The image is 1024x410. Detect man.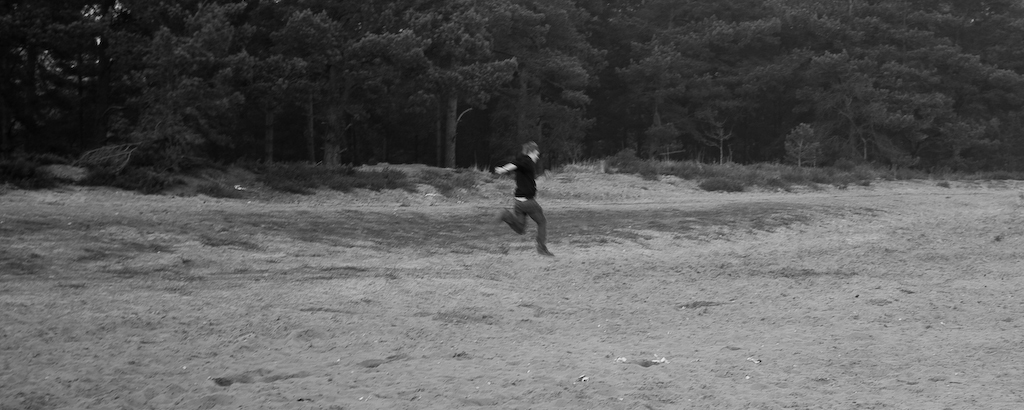
Detection: box(491, 149, 559, 256).
